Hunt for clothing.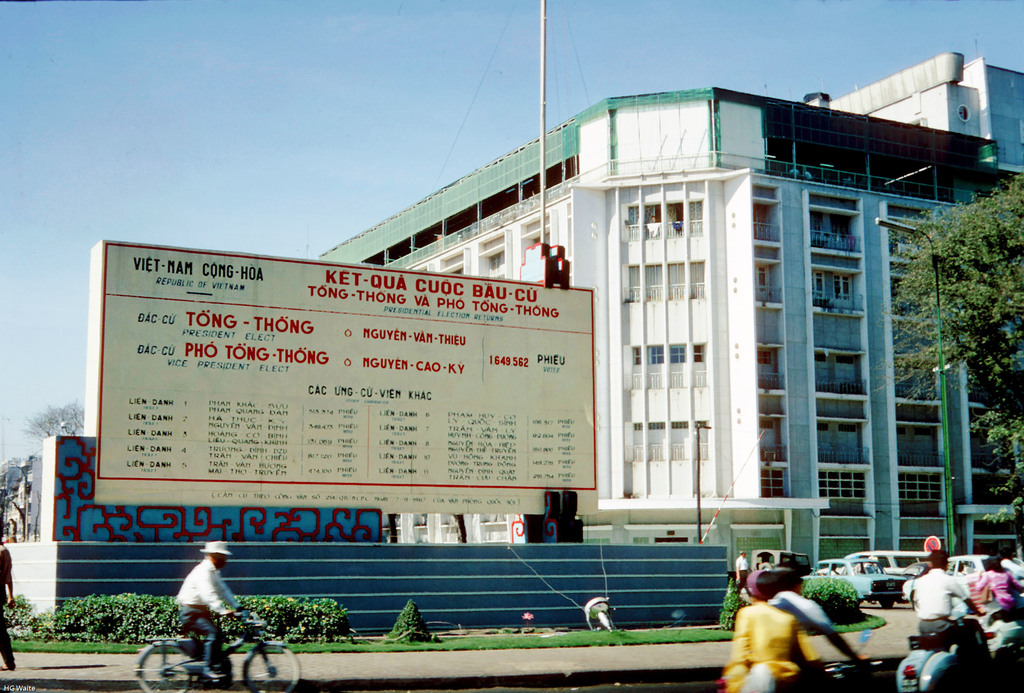
Hunted down at locate(721, 601, 818, 692).
